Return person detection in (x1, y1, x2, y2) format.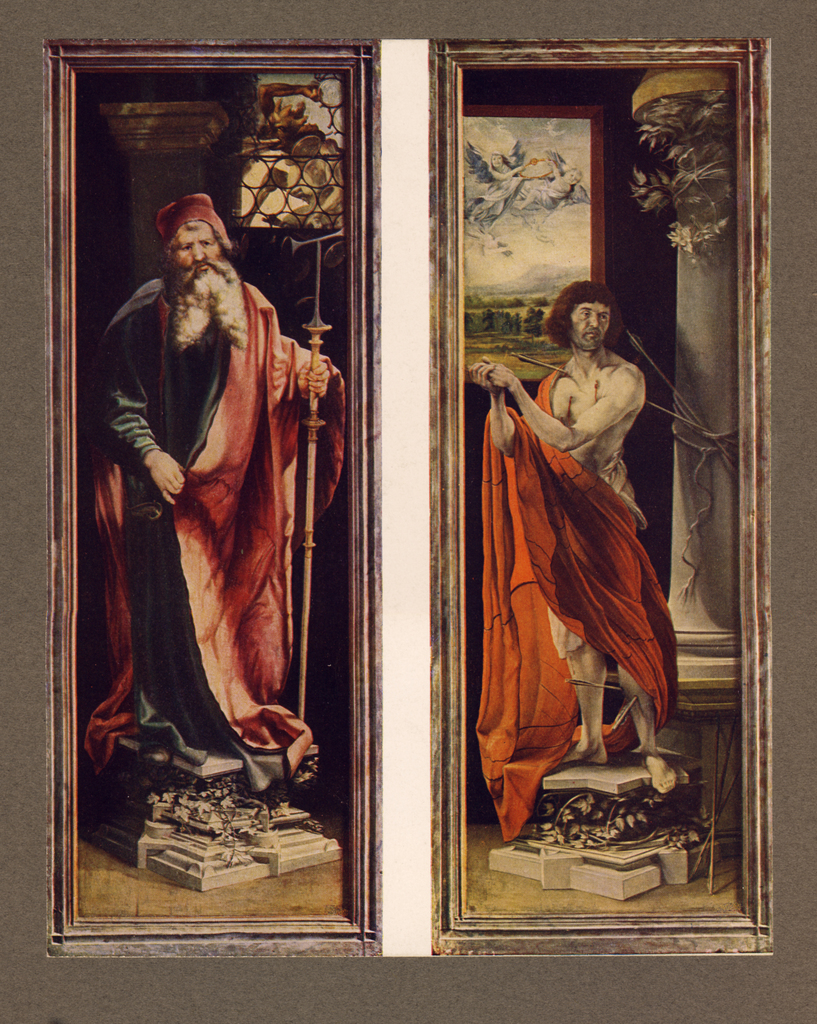
(467, 283, 675, 832).
